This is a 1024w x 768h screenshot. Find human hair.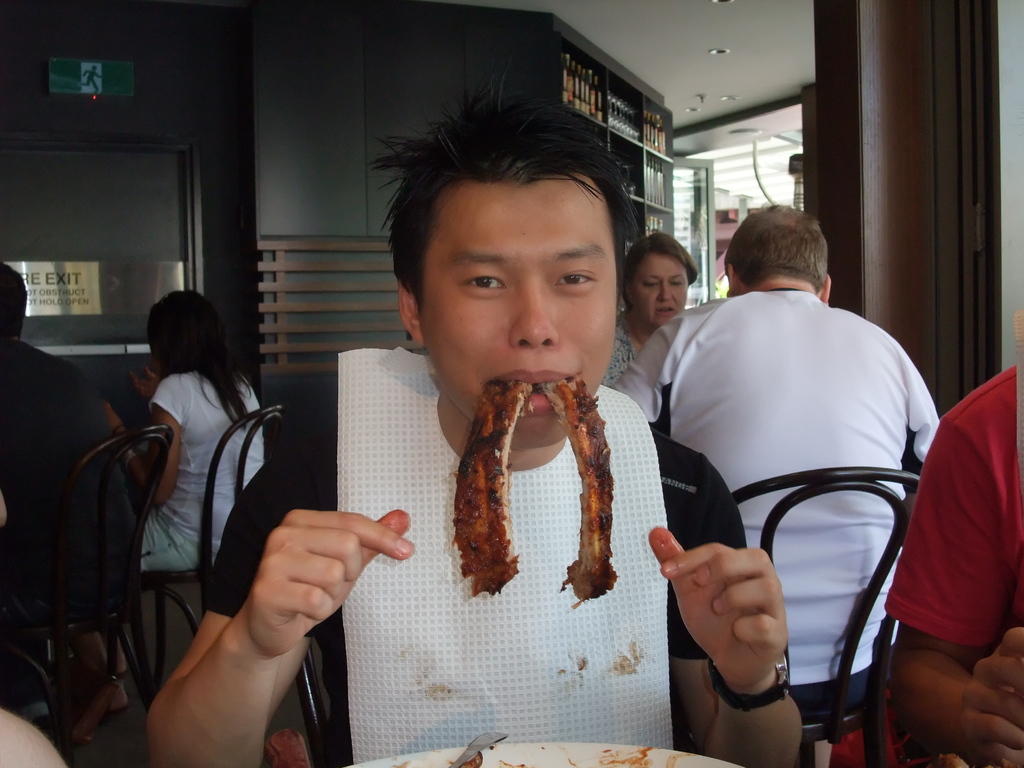
Bounding box: 147, 289, 252, 429.
